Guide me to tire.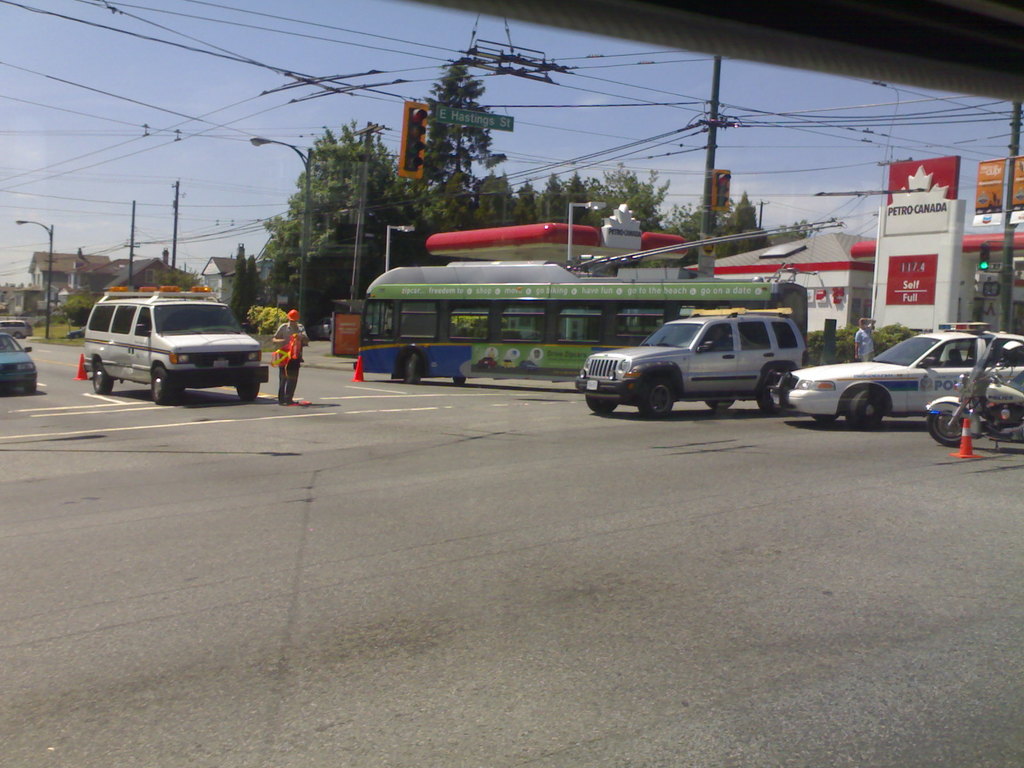
Guidance: pyautogui.locateOnScreen(402, 351, 423, 388).
